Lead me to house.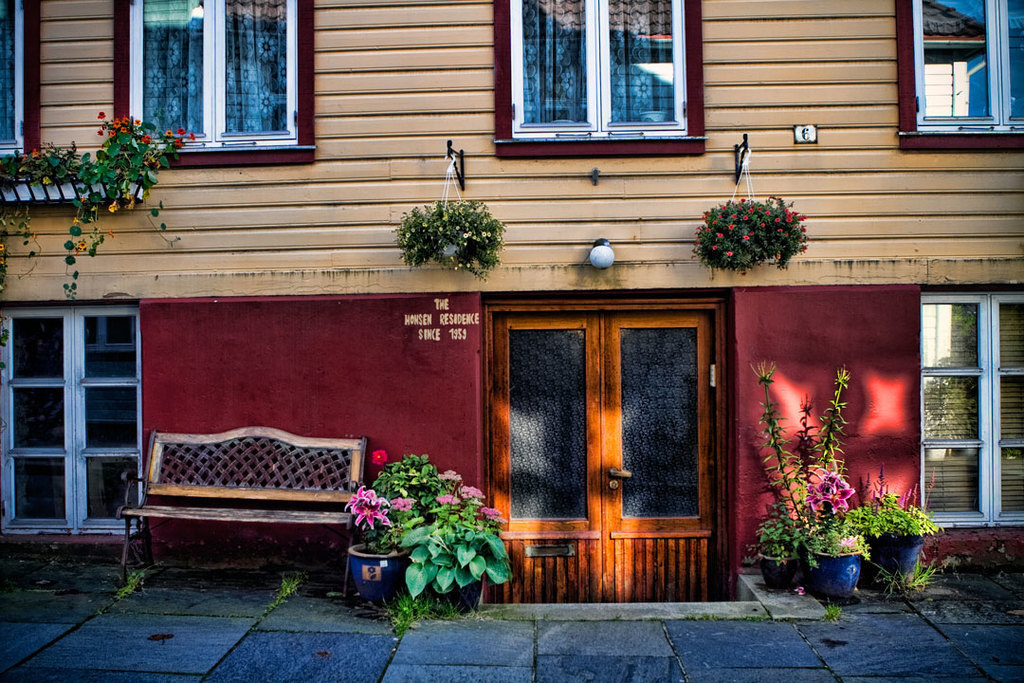
Lead to bbox(0, 0, 1023, 600).
